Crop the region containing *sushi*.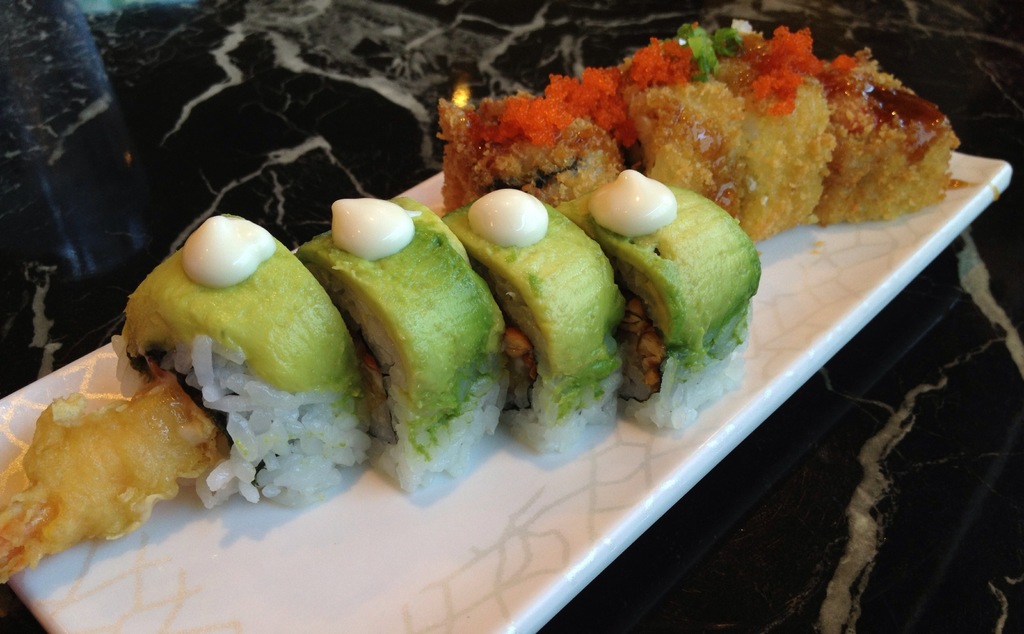
Crop region: [x1=553, y1=182, x2=755, y2=420].
